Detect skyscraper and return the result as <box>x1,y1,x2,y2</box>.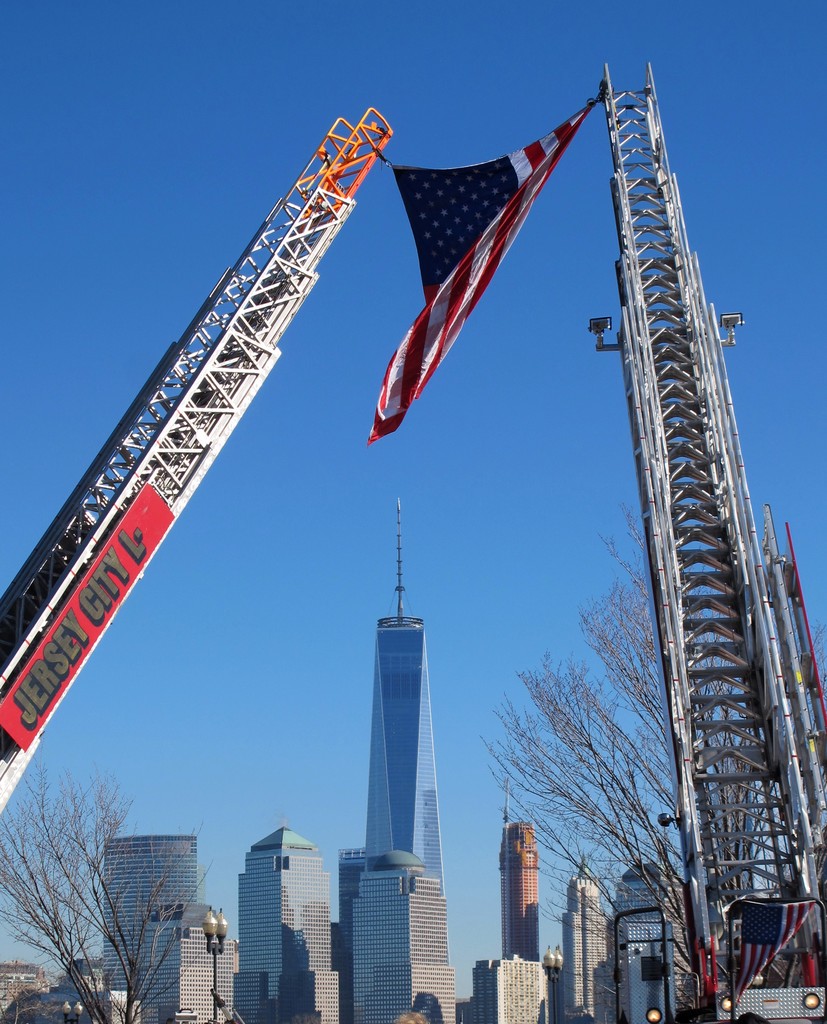
<box>472,962,551,1023</box>.
